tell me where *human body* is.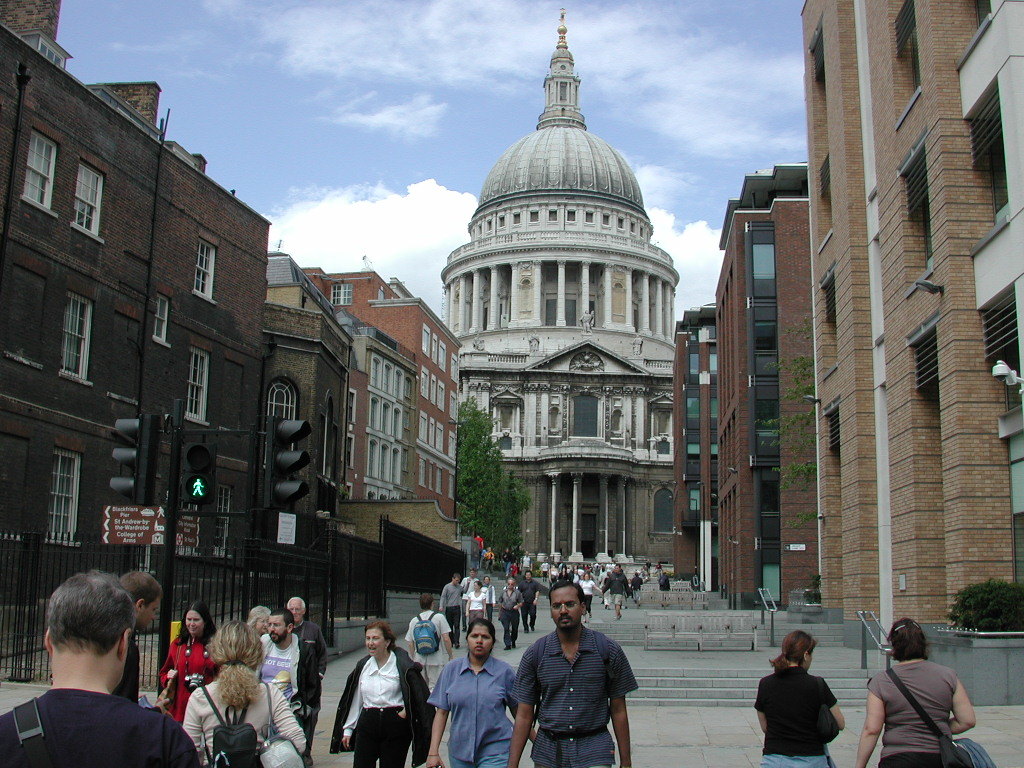
*human body* is at crop(463, 575, 478, 630).
